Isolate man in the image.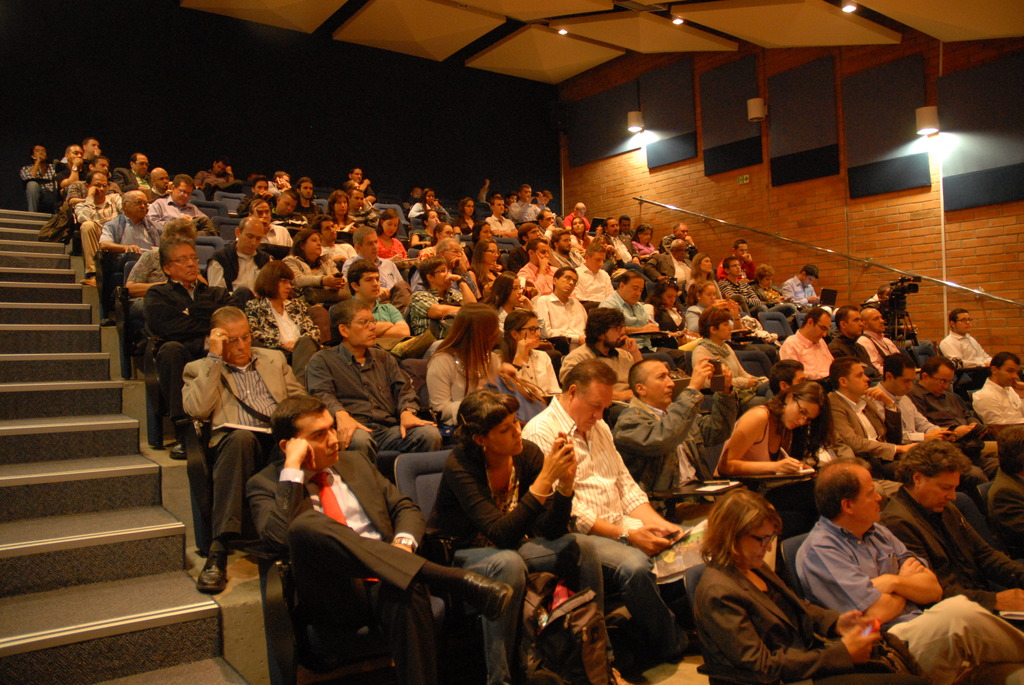
Isolated region: [x1=856, y1=304, x2=900, y2=370].
